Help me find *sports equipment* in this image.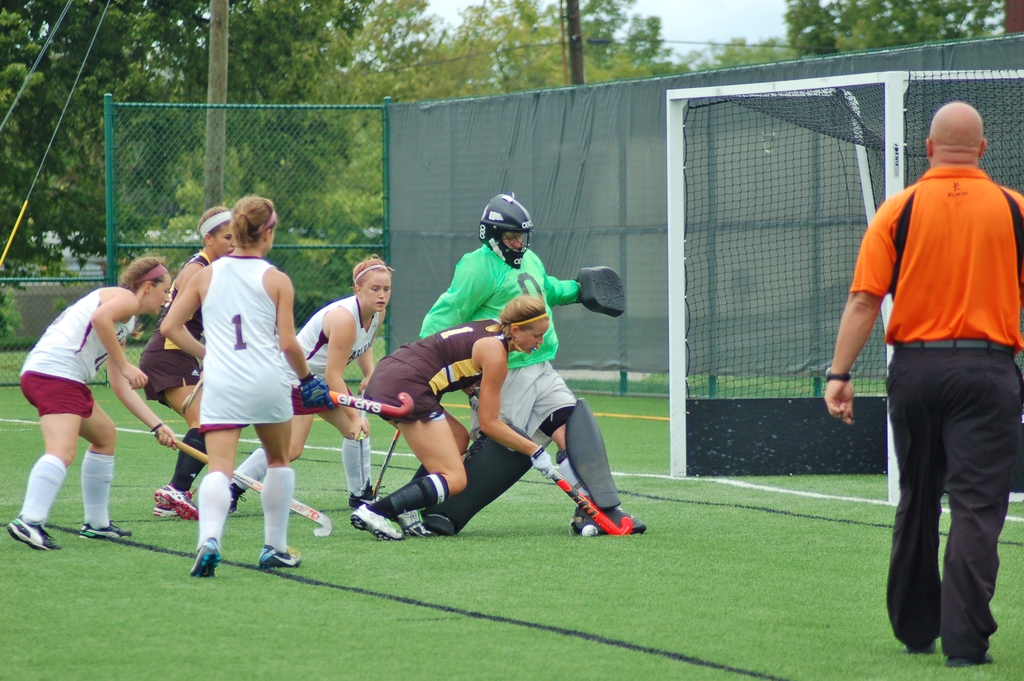
Found it: left=426, top=420, right=534, bottom=532.
